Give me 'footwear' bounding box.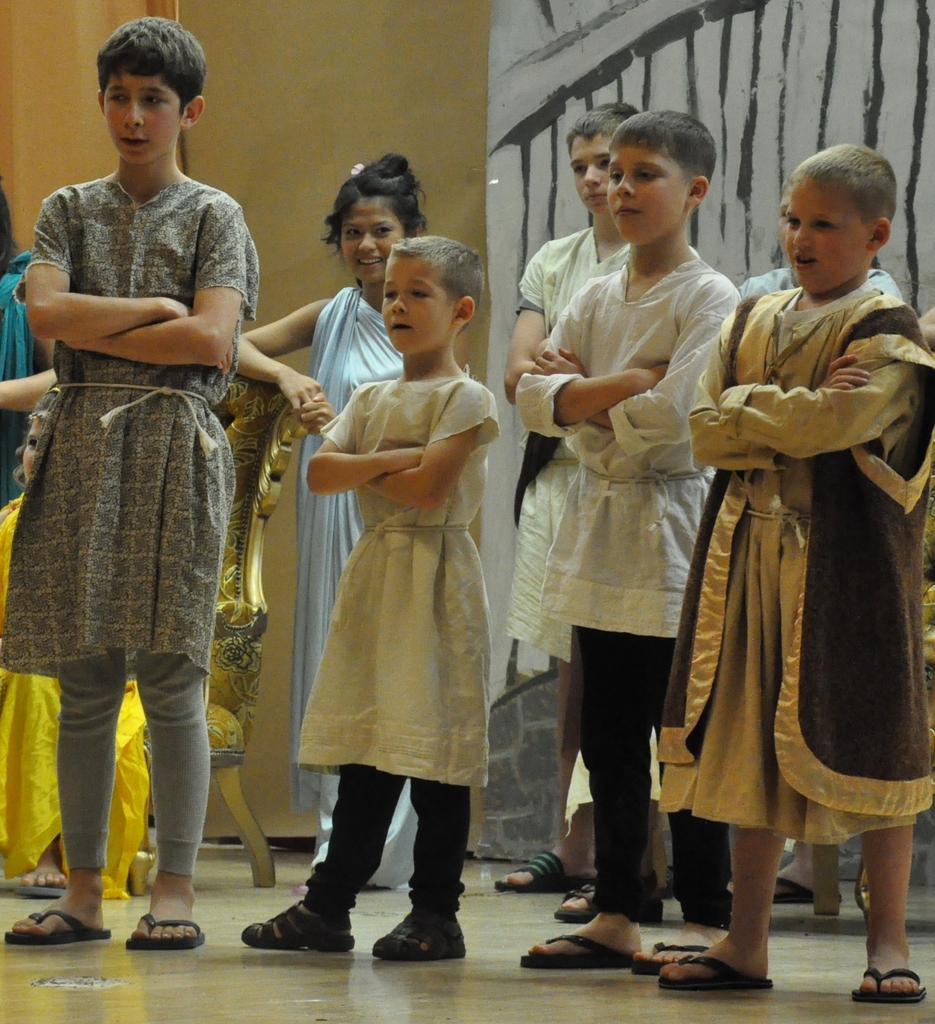
x1=552 y1=879 x2=603 y2=925.
